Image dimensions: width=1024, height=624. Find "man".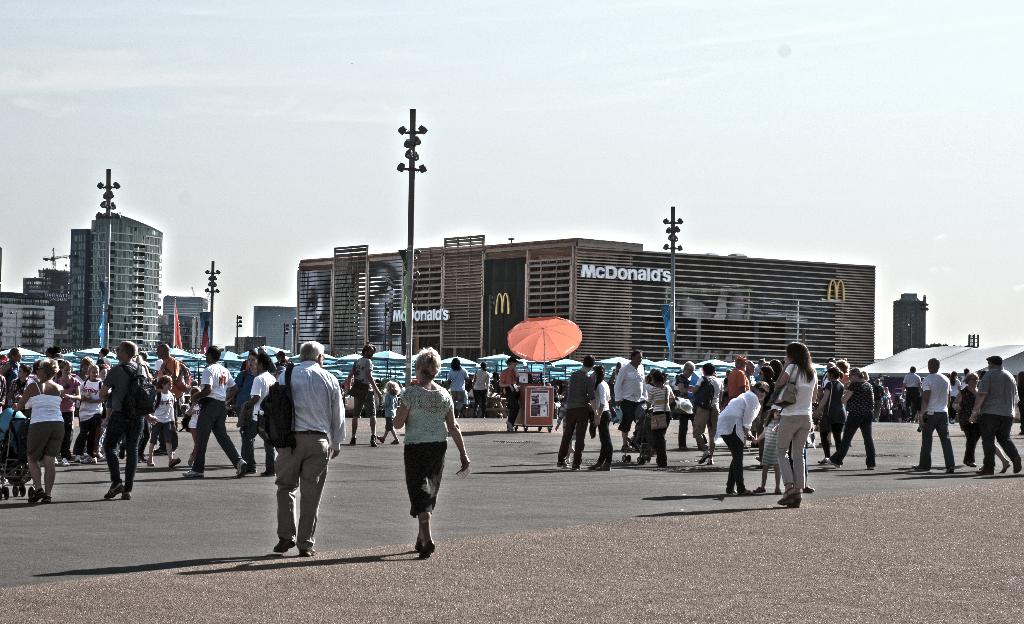
select_region(344, 341, 383, 447).
